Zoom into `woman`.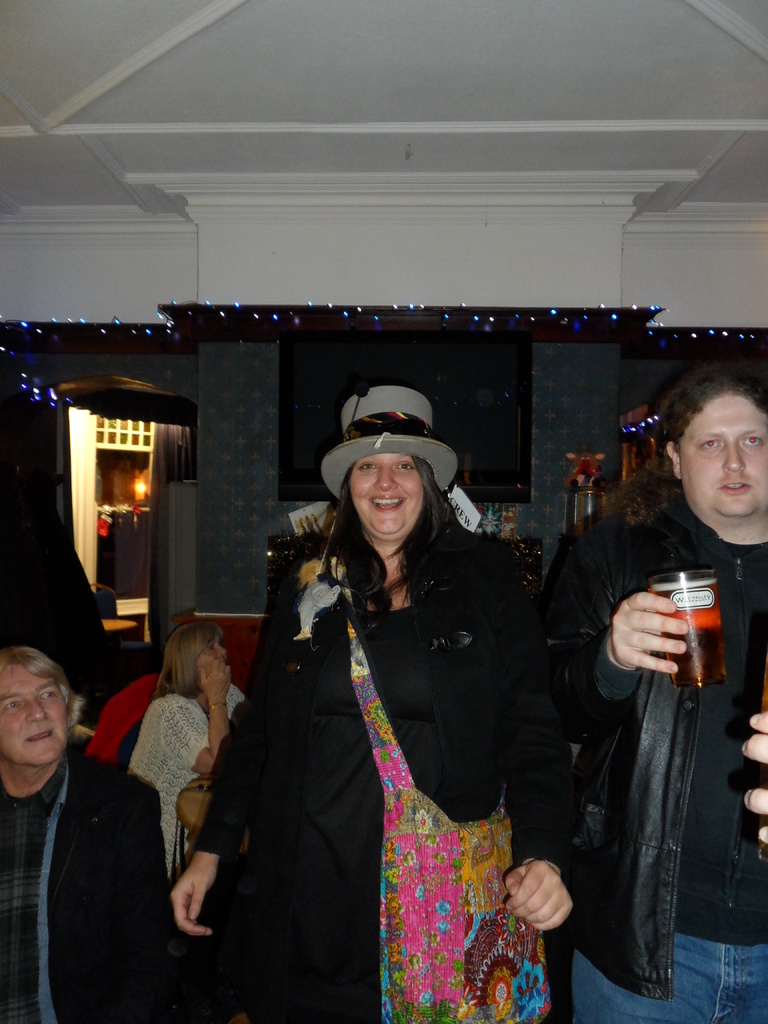
Zoom target: [left=126, top=623, right=250, bottom=875].
